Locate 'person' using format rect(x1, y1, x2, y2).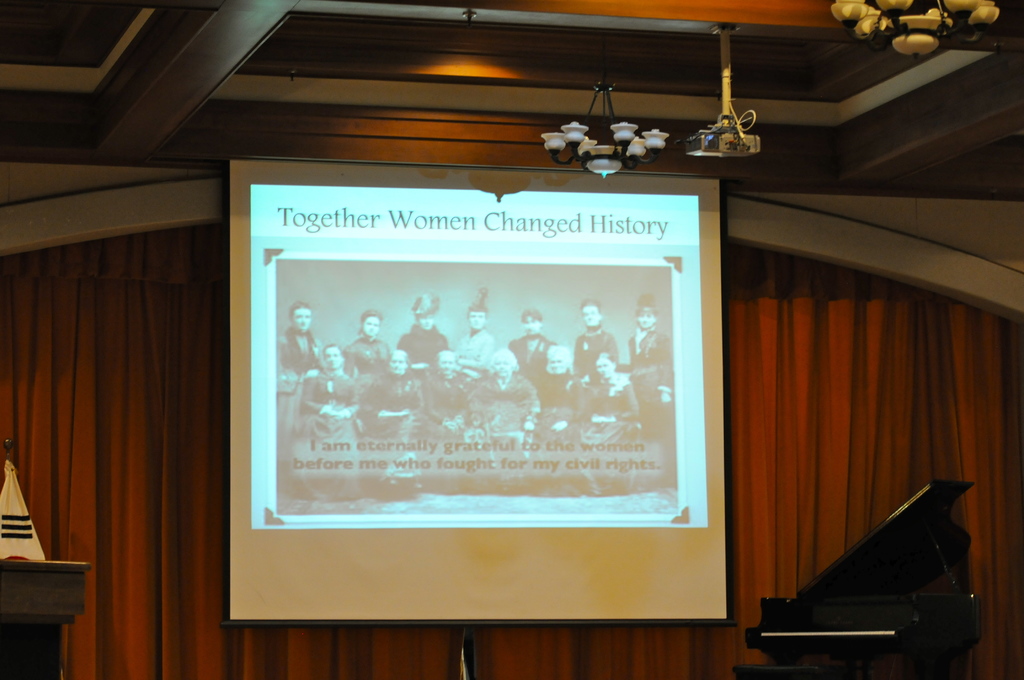
rect(403, 293, 449, 366).
